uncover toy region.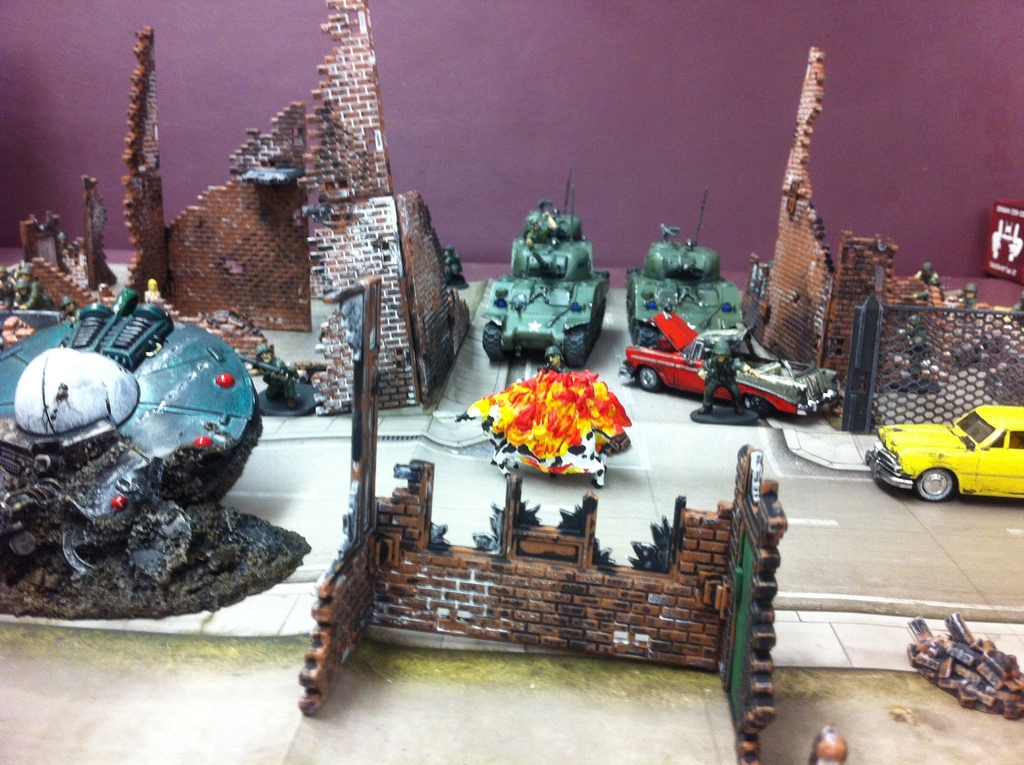
Uncovered: BBox(796, 719, 867, 764).
